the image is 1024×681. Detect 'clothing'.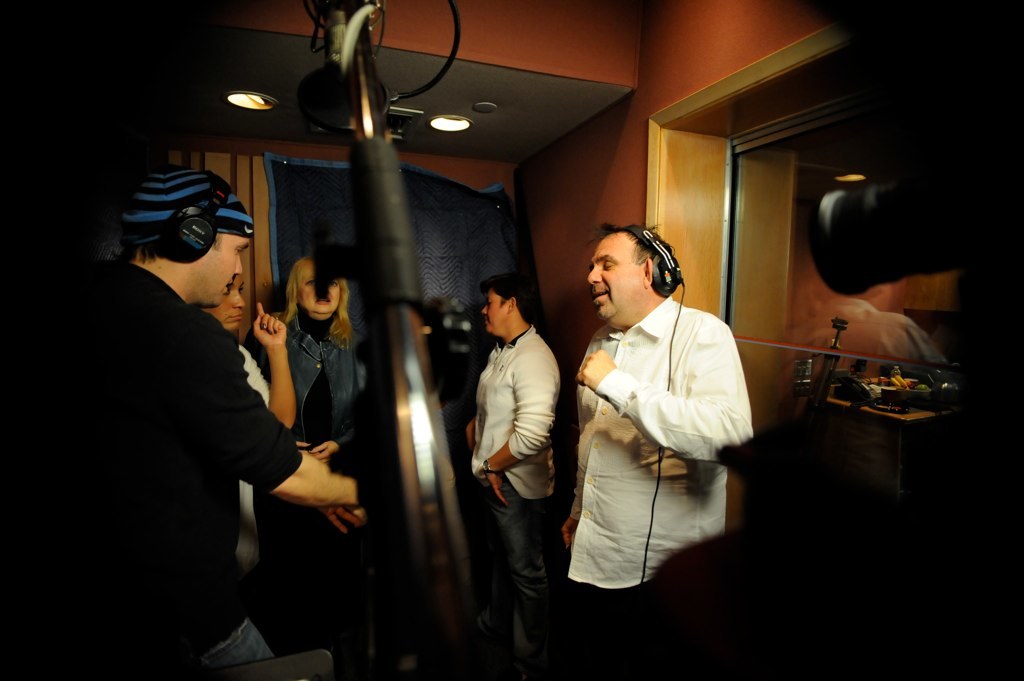
Detection: 250, 303, 367, 680.
